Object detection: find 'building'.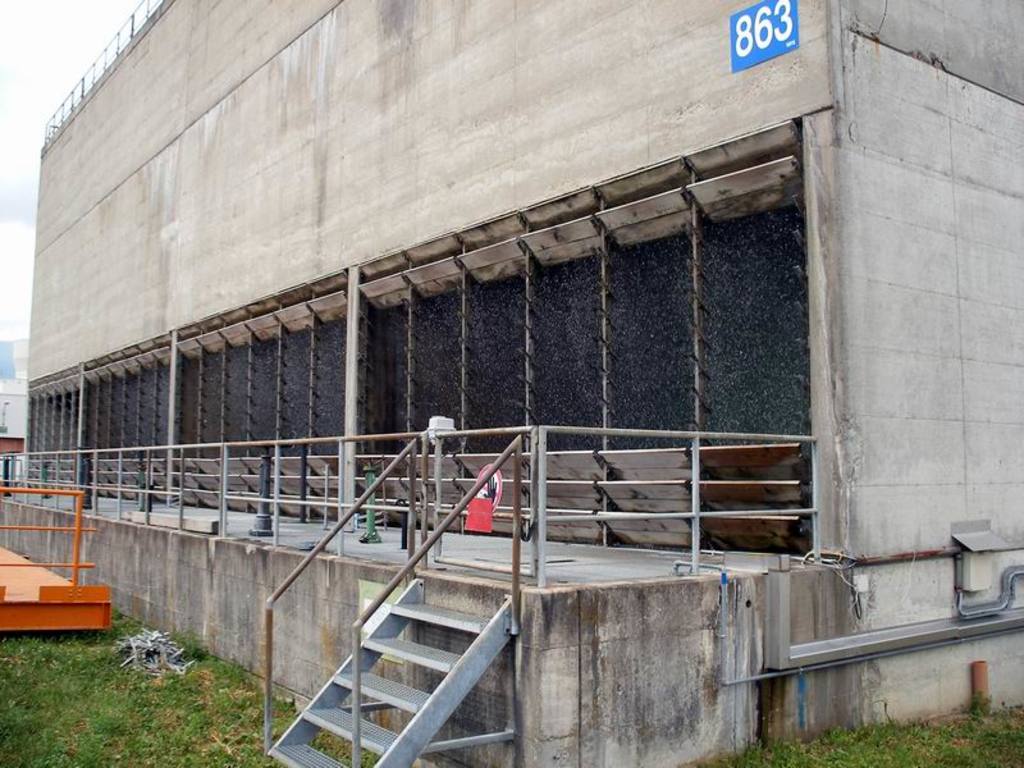
Rect(19, 0, 1023, 767).
